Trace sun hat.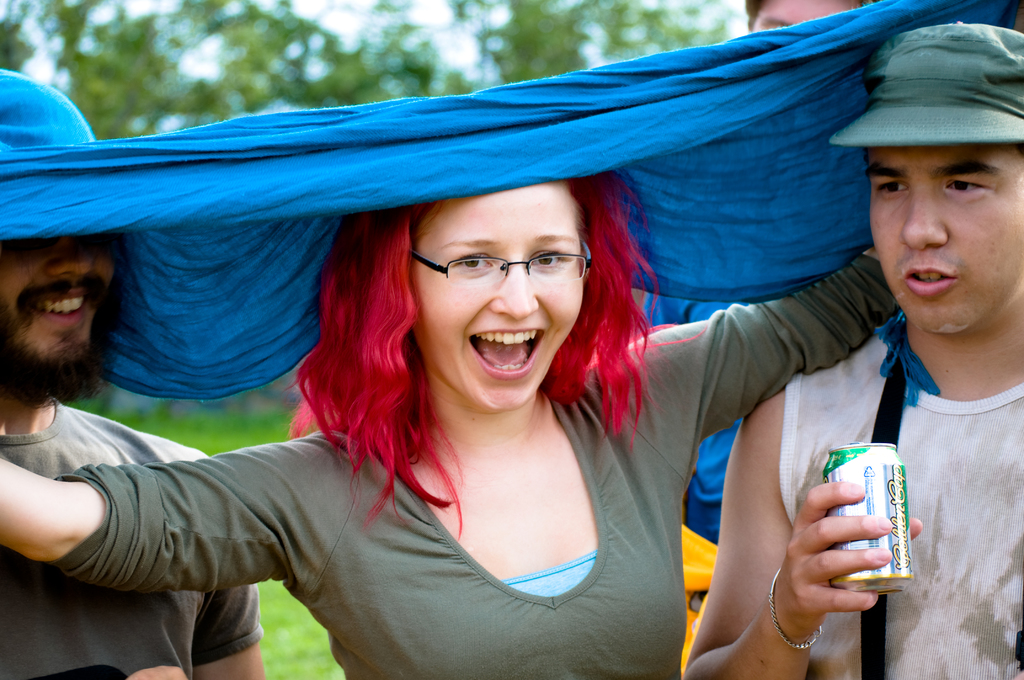
Traced to crop(819, 23, 1023, 149).
